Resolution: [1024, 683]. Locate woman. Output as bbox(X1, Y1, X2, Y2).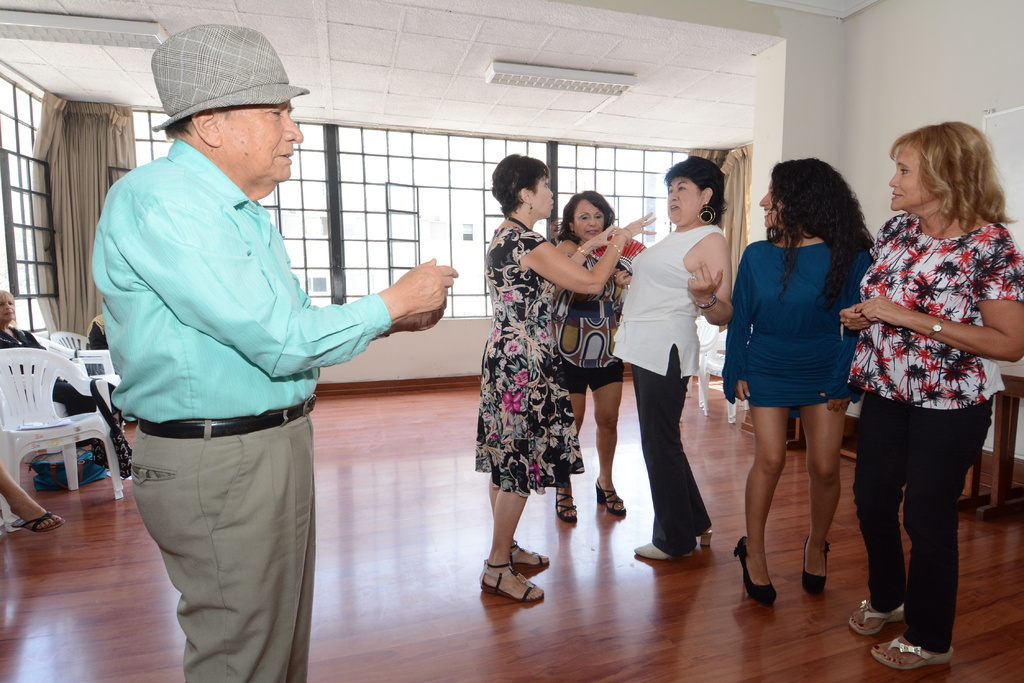
bbox(0, 289, 139, 478).
